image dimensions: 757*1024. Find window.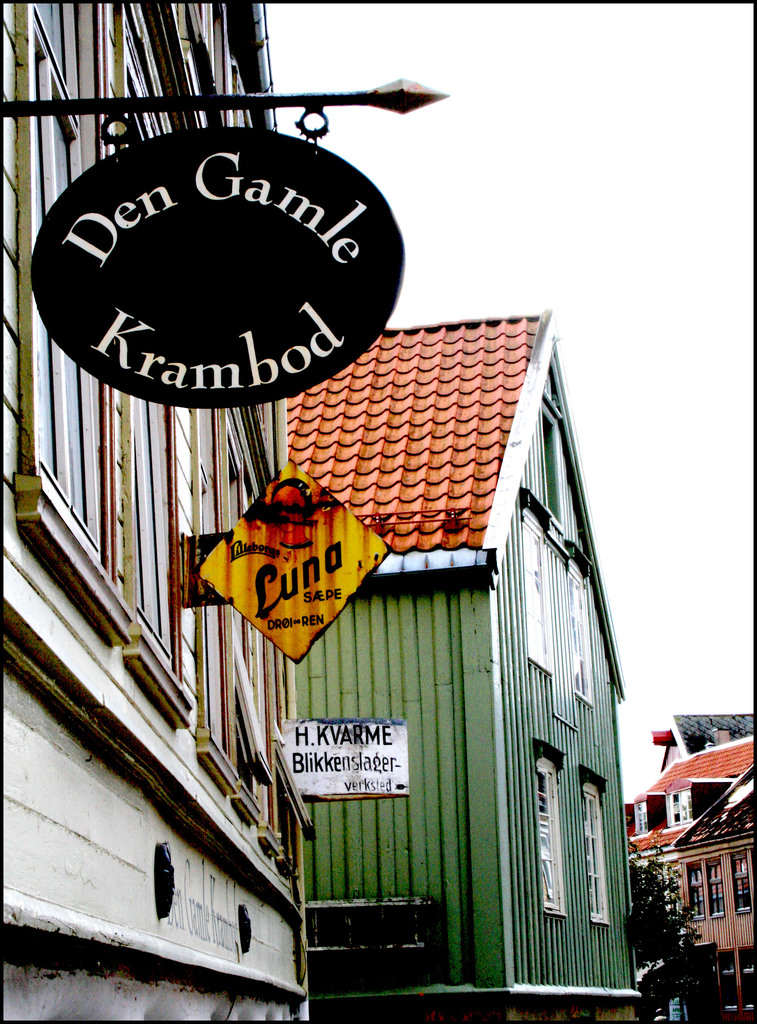
region(724, 850, 754, 909).
